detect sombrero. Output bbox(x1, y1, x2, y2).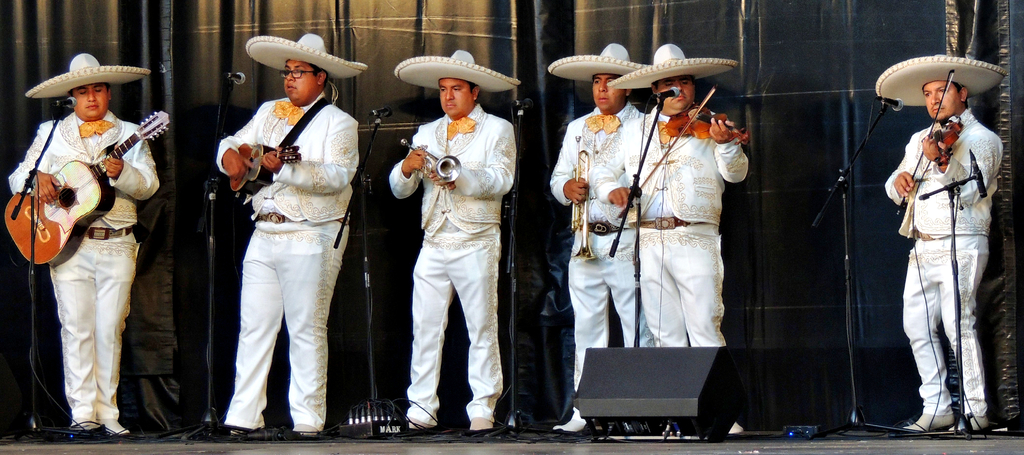
bbox(610, 43, 740, 89).
